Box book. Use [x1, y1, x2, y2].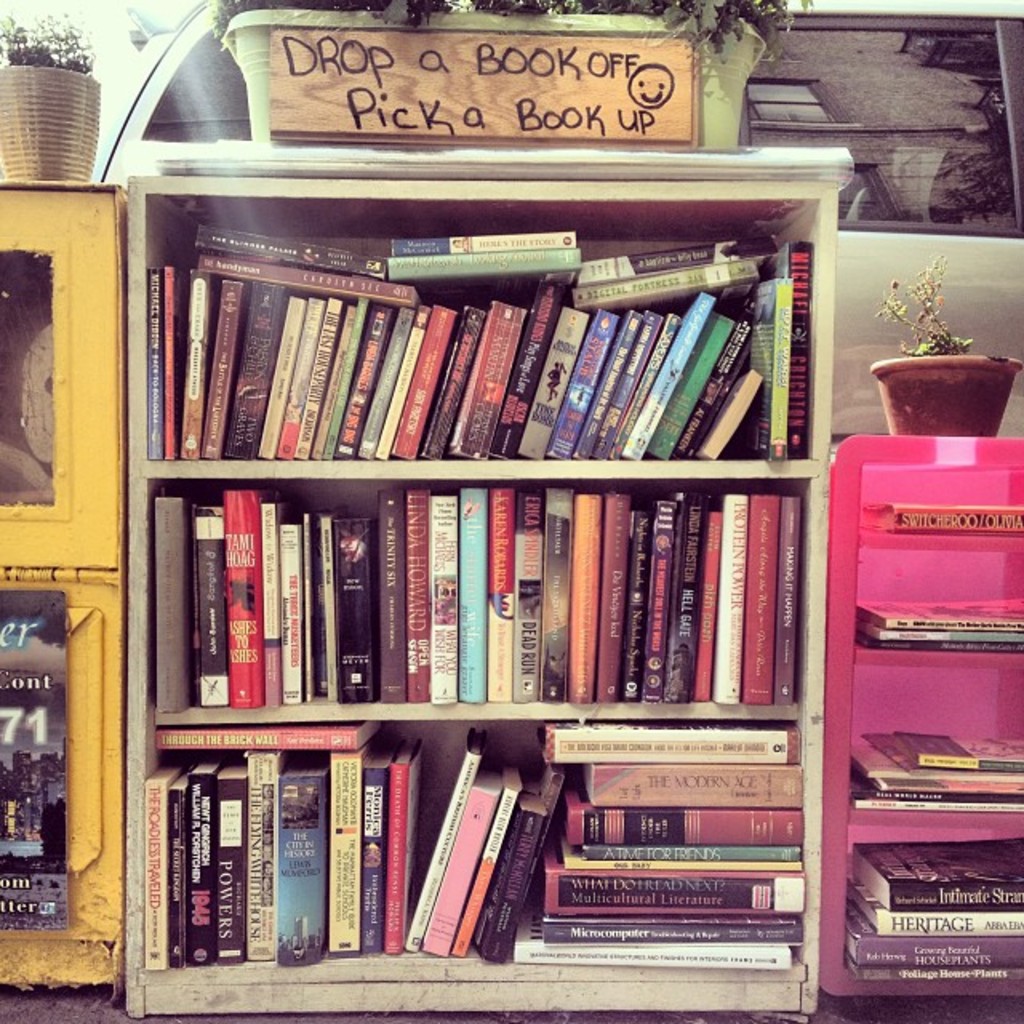
[848, 488, 1022, 539].
